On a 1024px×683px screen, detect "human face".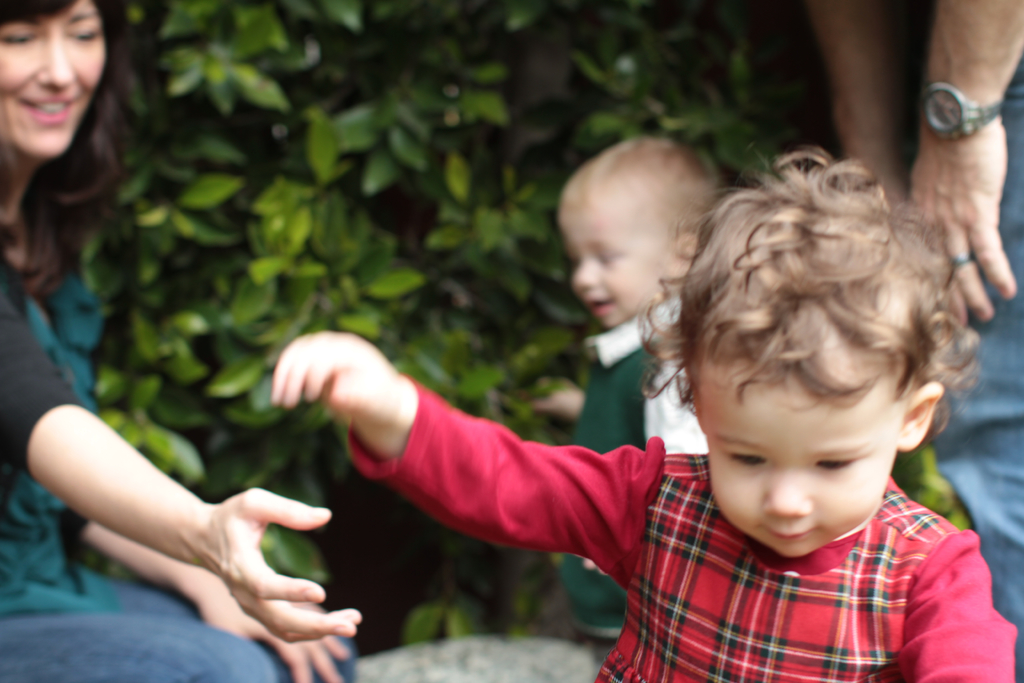
box(0, 0, 106, 161).
